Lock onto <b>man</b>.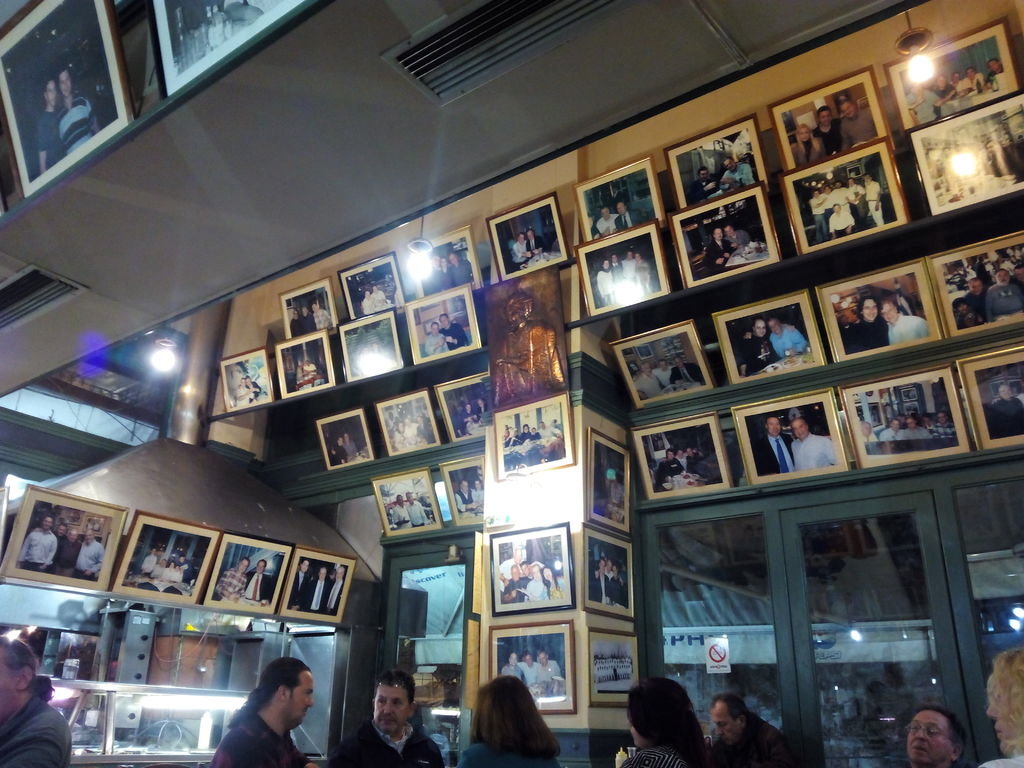
Locked: left=323, top=670, right=449, bottom=767.
